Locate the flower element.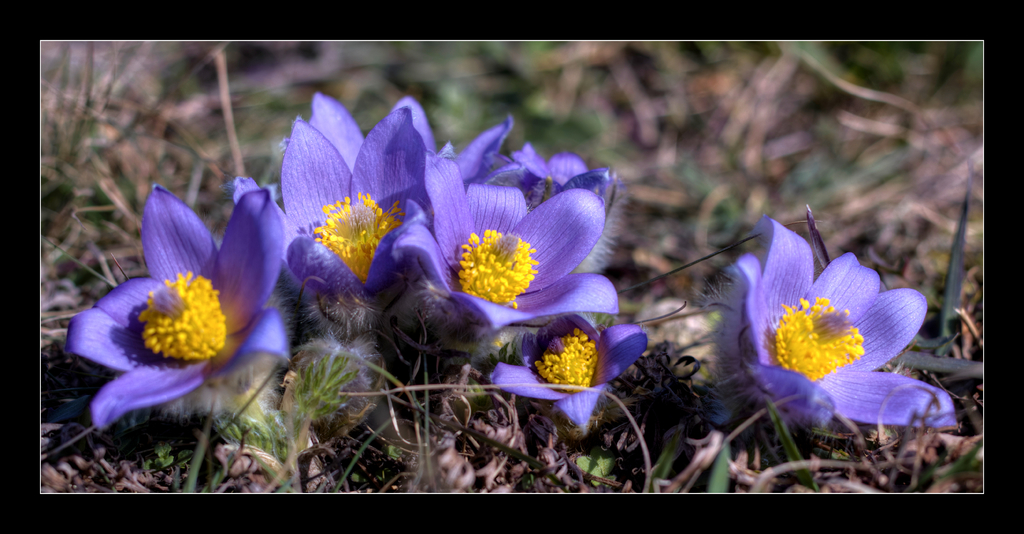
Element bbox: x1=715, y1=227, x2=923, y2=423.
